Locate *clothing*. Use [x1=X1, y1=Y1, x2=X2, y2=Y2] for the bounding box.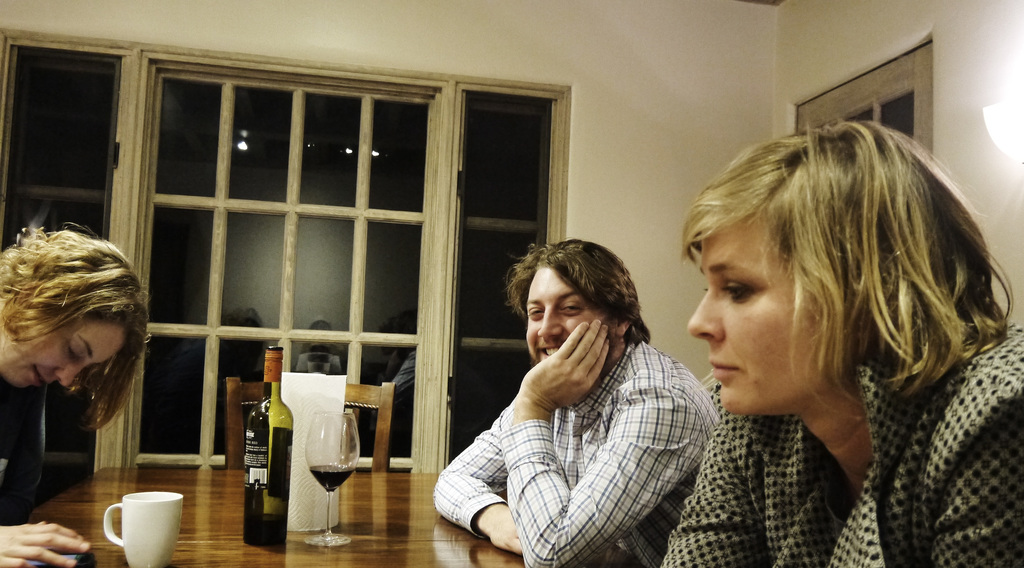
[x1=378, y1=346, x2=425, y2=393].
